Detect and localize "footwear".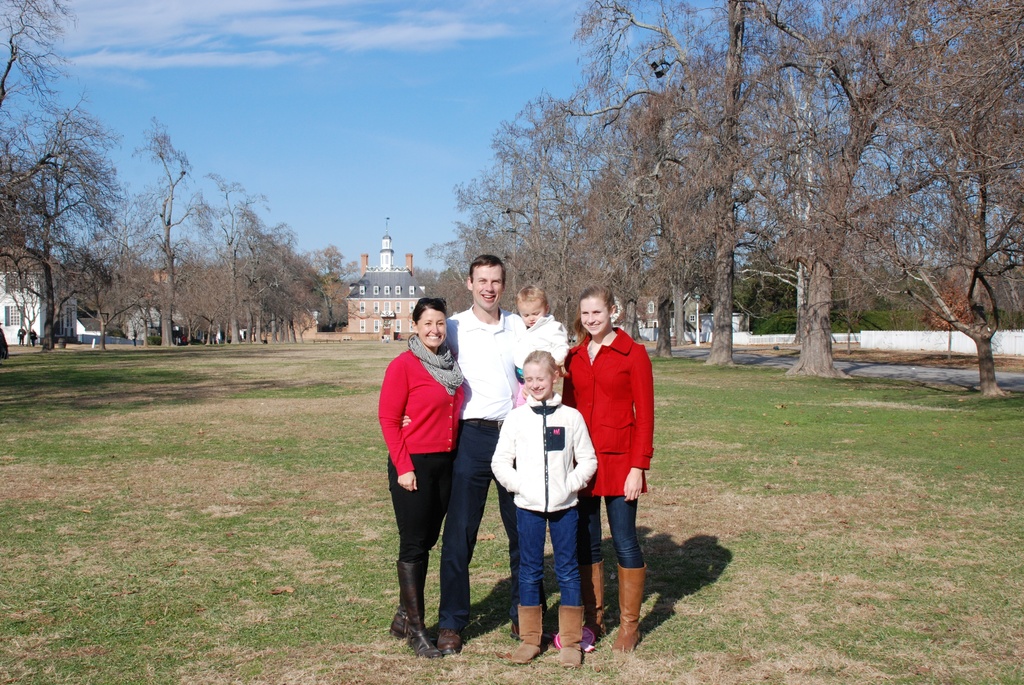
Localized at {"left": 553, "top": 601, "right": 582, "bottom": 670}.
